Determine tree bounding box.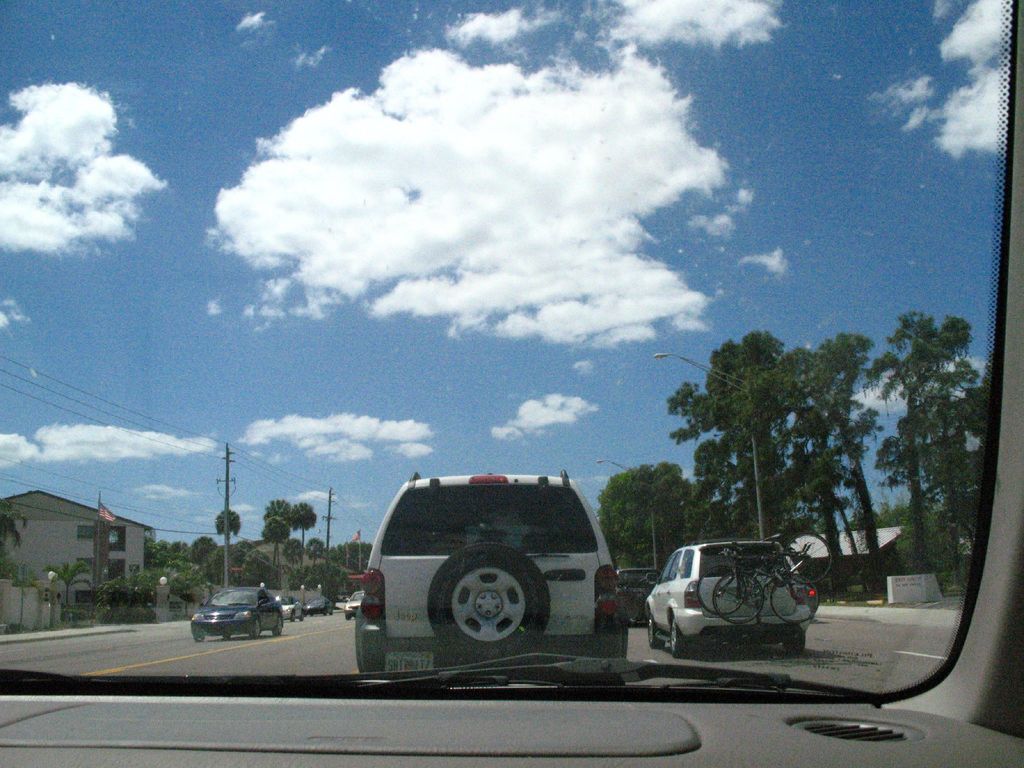
Determined: region(212, 510, 243, 565).
